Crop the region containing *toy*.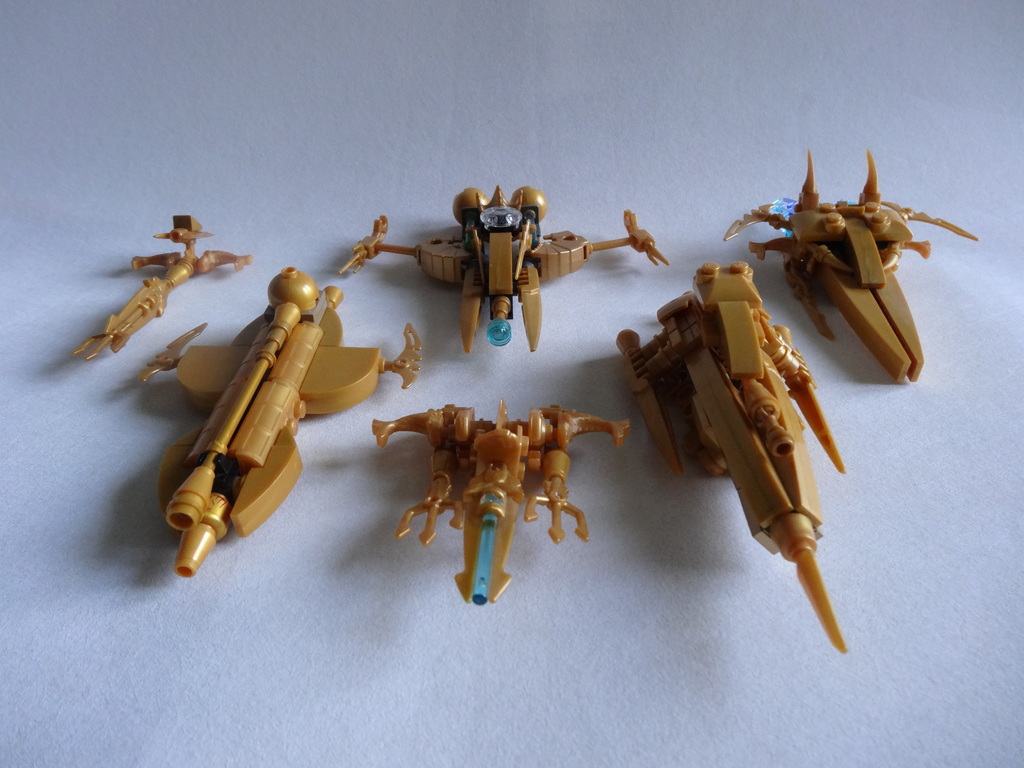
Crop region: <bbox>122, 251, 375, 570</bbox>.
